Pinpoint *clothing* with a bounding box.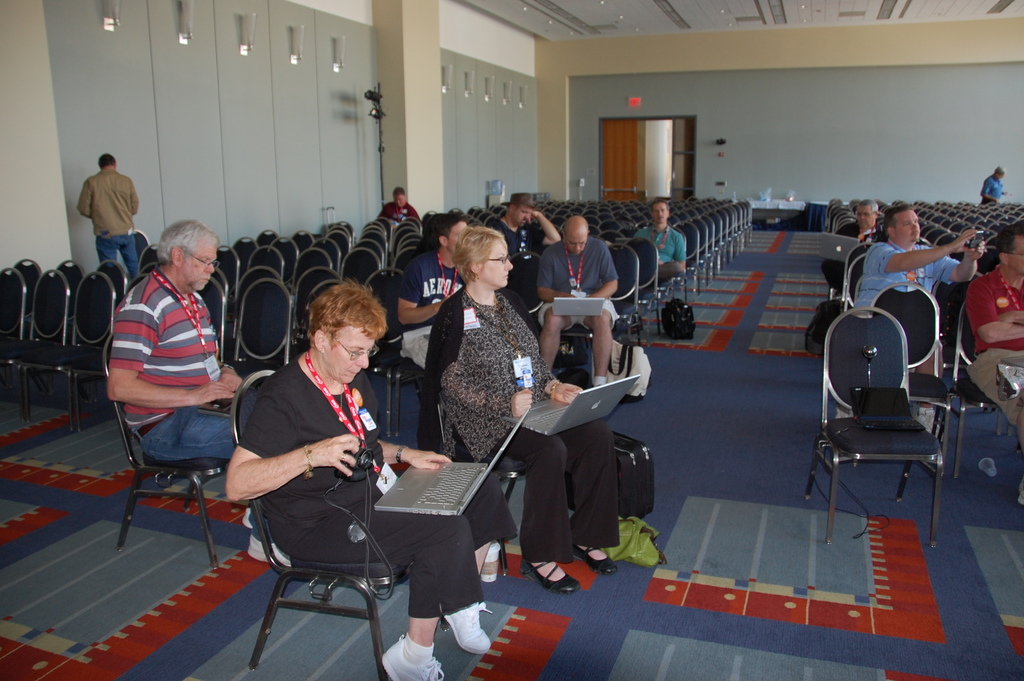
Rect(104, 268, 282, 541).
